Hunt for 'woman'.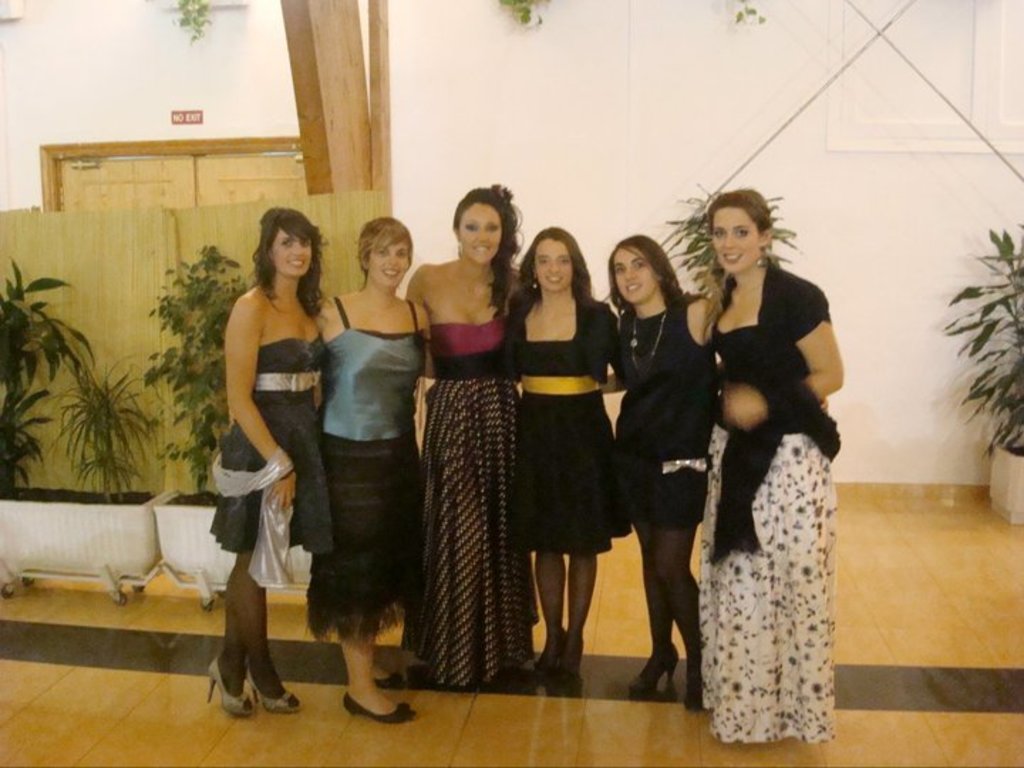
Hunted down at [x1=401, y1=179, x2=536, y2=691].
